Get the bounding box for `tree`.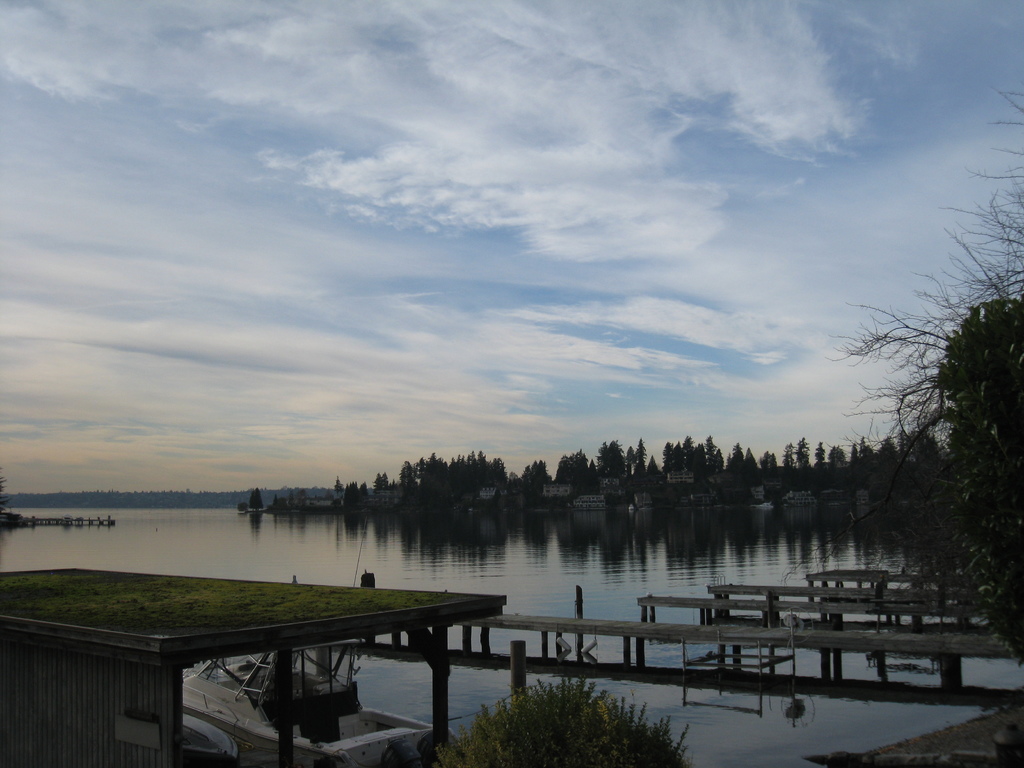
detection(371, 471, 393, 495).
